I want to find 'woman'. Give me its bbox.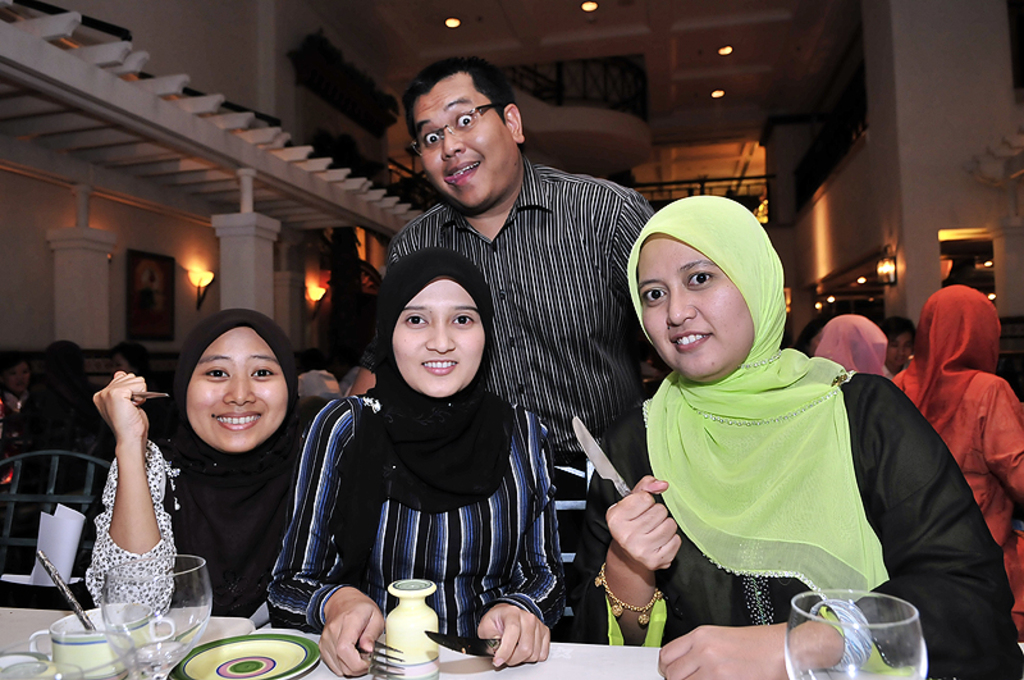
bbox(813, 307, 895, 384).
